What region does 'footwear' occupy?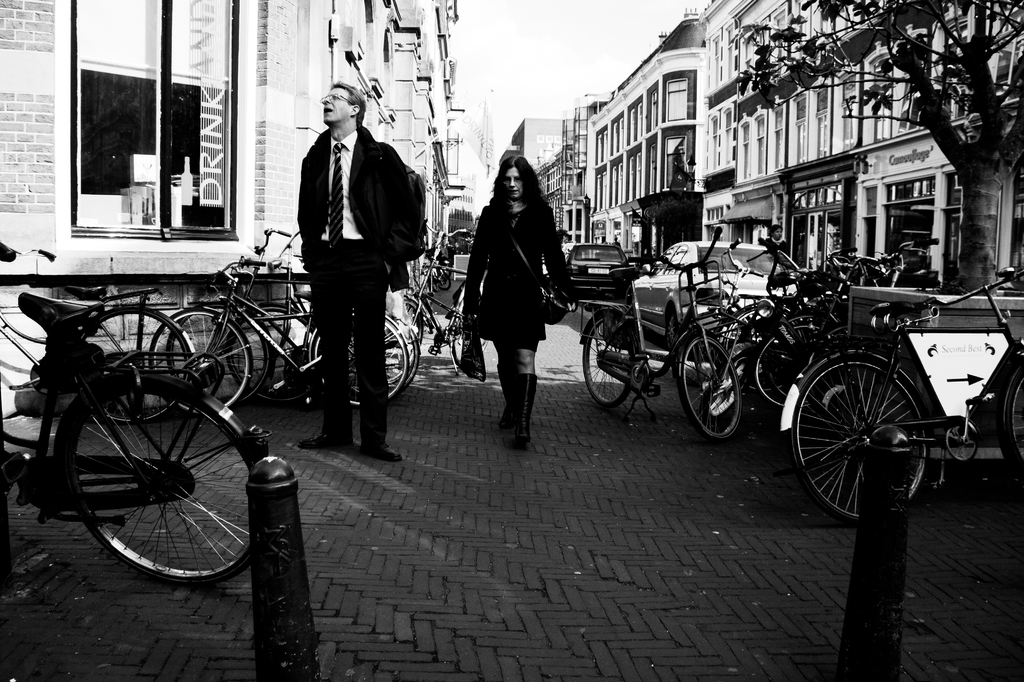
<bbox>499, 363, 513, 430</bbox>.
